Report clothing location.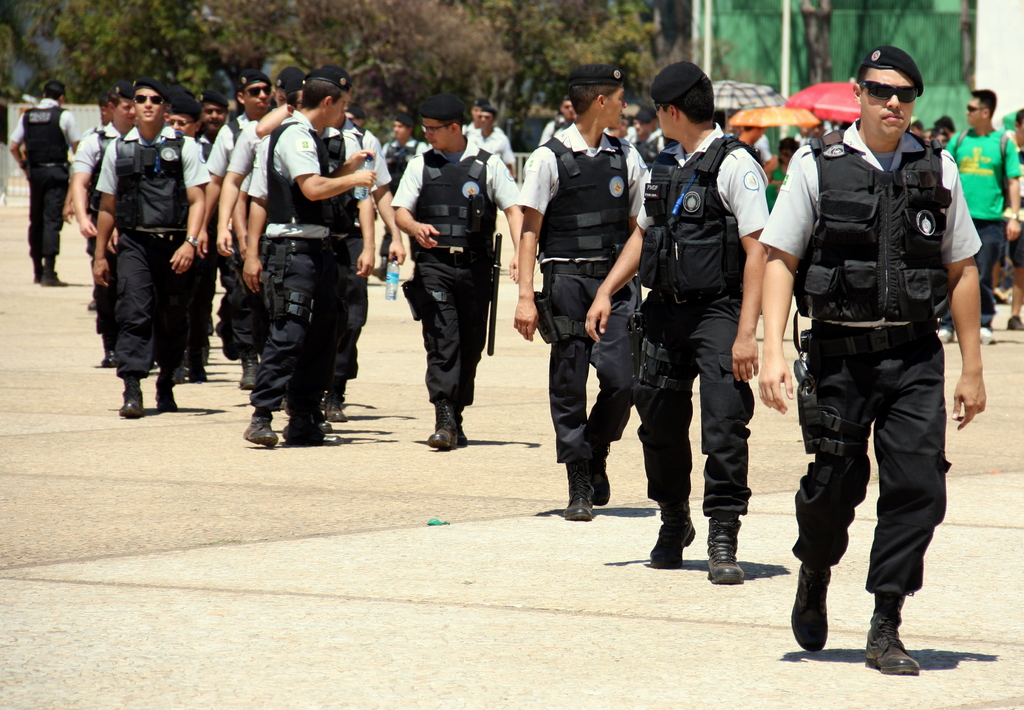
Report: Rect(95, 116, 209, 375).
